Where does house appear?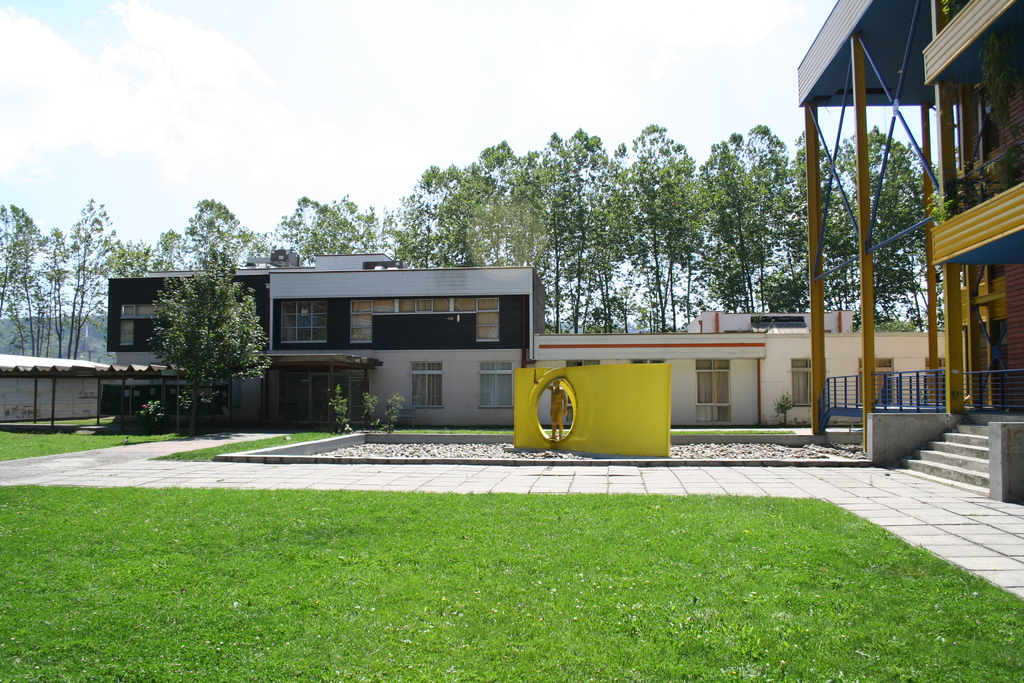
Appears at <bbox>531, 328, 771, 427</bbox>.
